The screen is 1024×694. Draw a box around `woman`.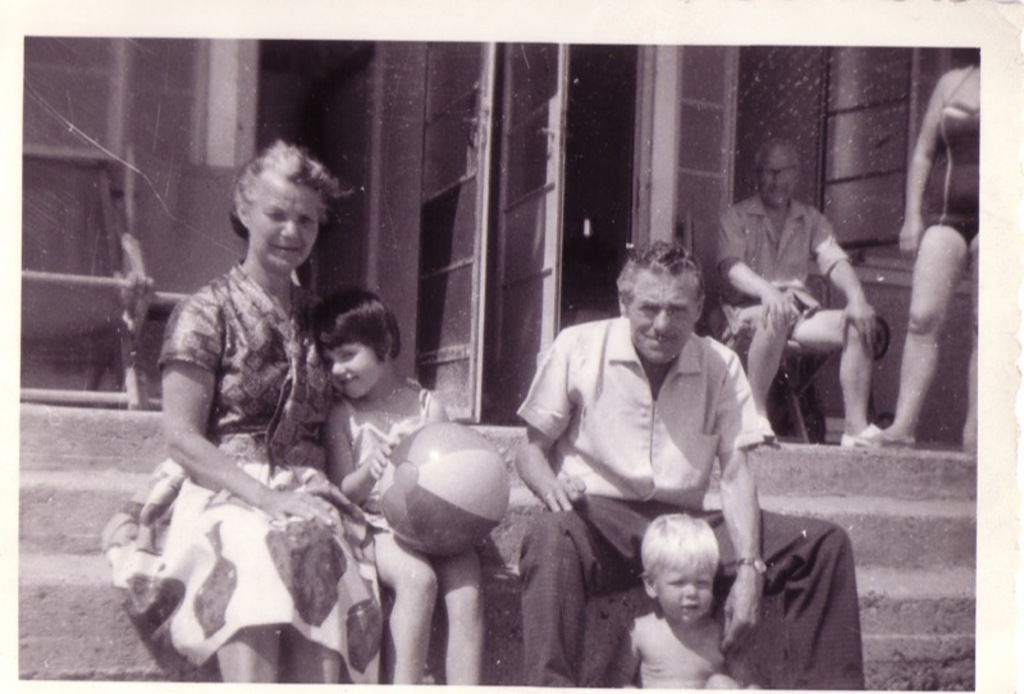
{"left": 859, "top": 58, "right": 980, "bottom": 461}.
